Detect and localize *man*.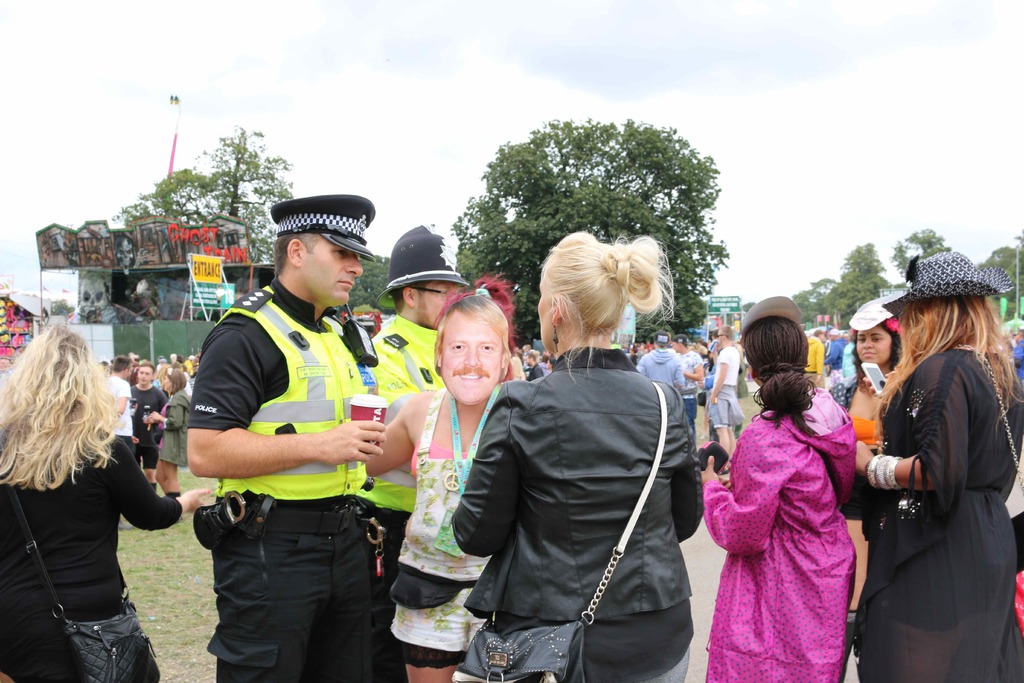
Localized at left=529, top=356, right=545, bottom=383.
